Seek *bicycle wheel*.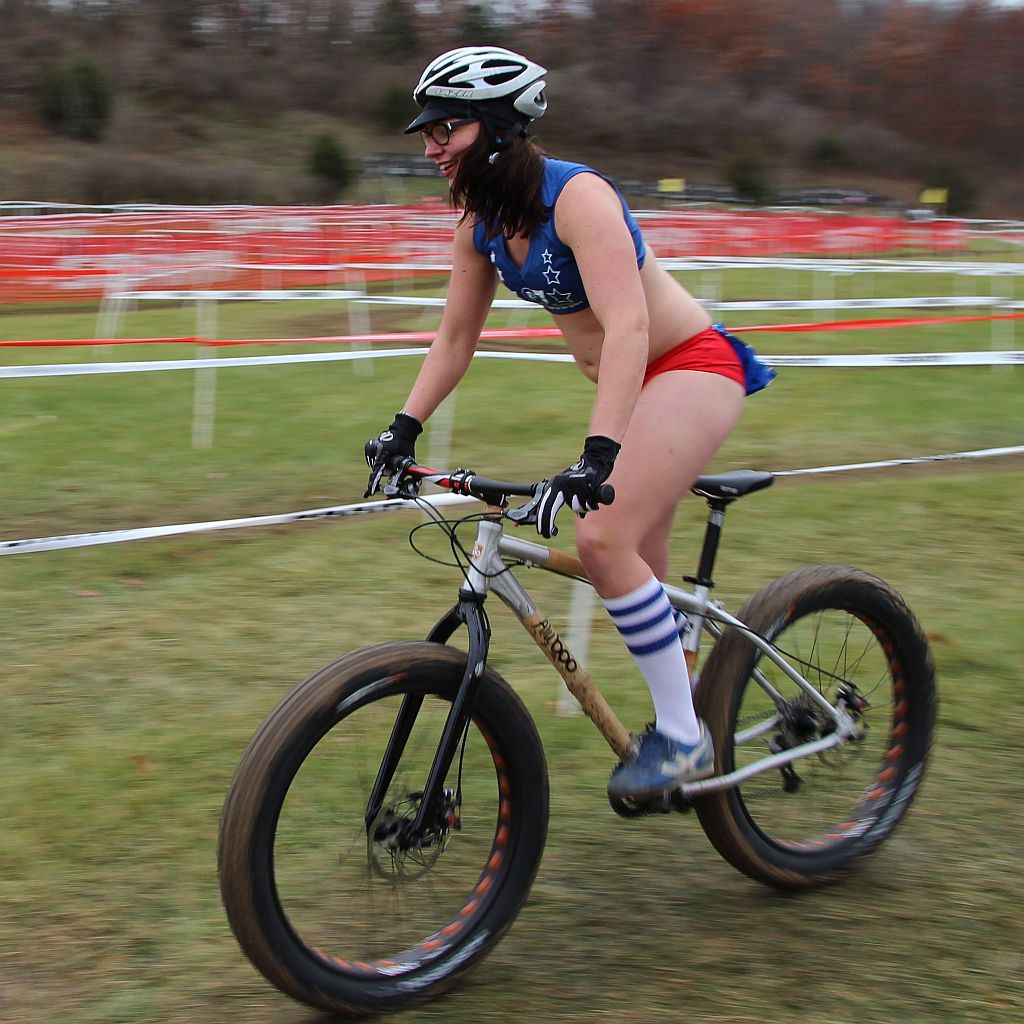
x1=213 y1=629 x2=552 y2=1017.
